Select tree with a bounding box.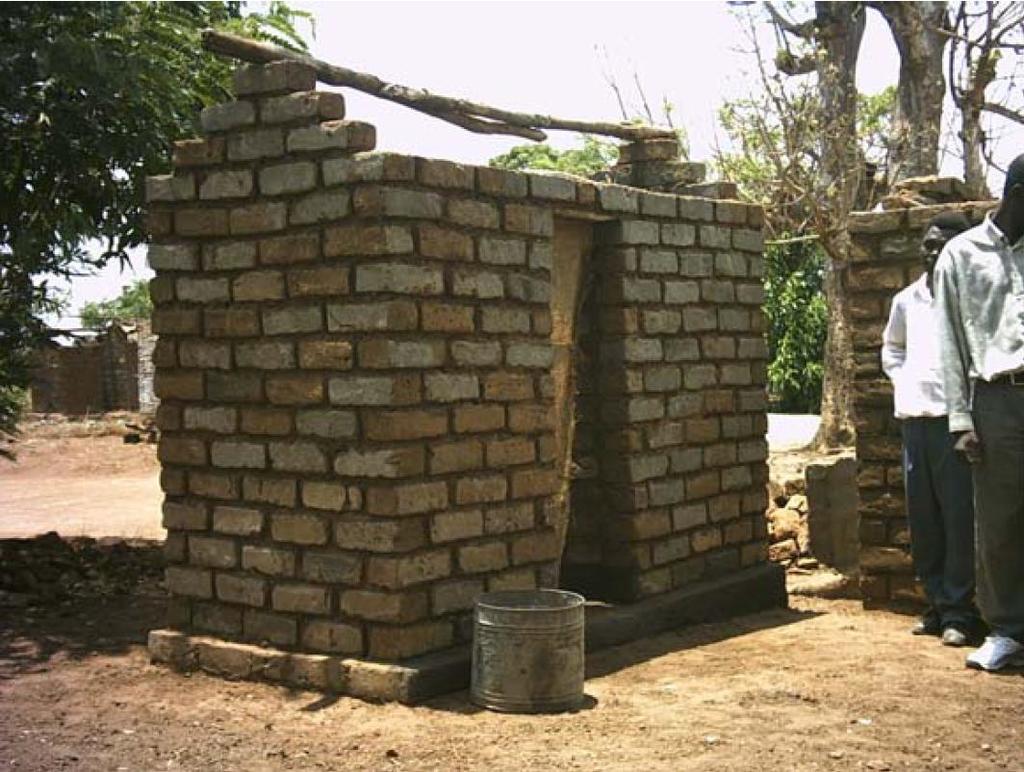
x1=777 y1=0 x2=1023 y2=455.
